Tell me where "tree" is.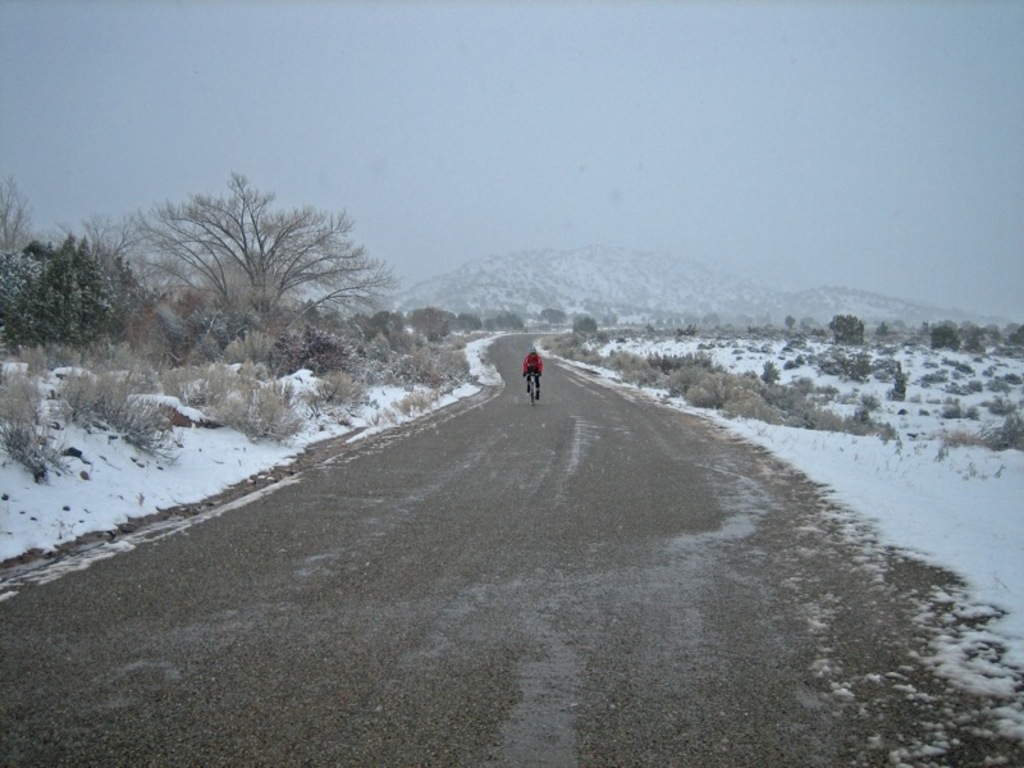
"tree" is at [x1=643, y1=321, x2=658, y2=337].
